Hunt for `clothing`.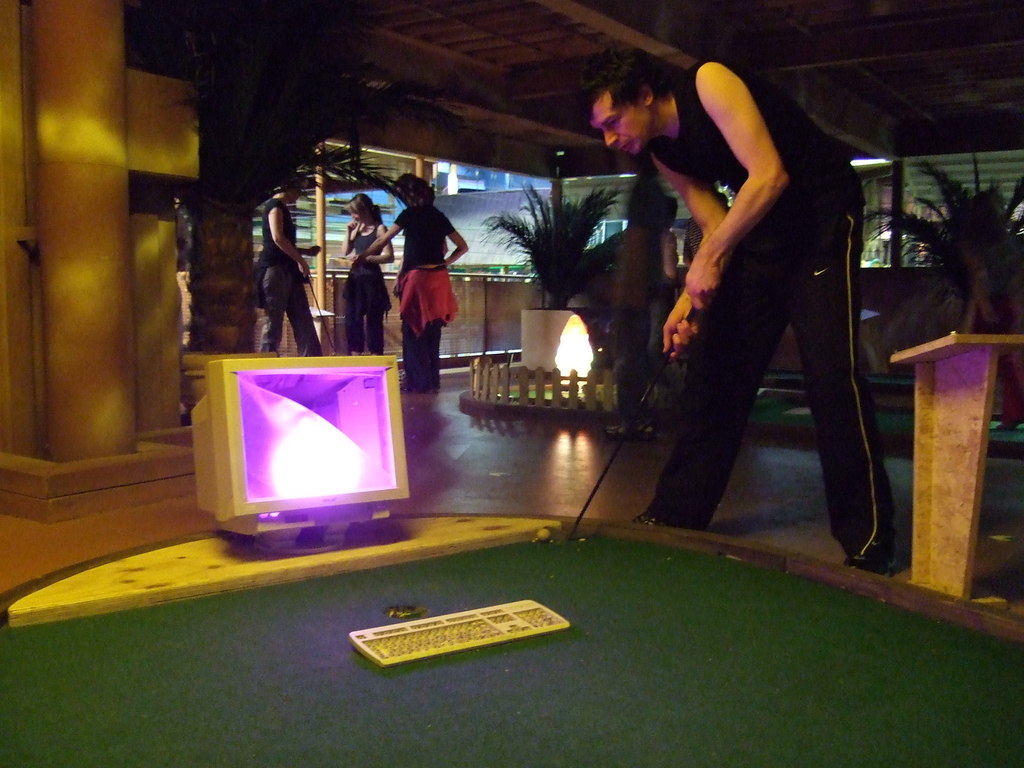
Hunted down at {"x1": 647, "y1": 54, "x2": 897, "y2": 566}.
